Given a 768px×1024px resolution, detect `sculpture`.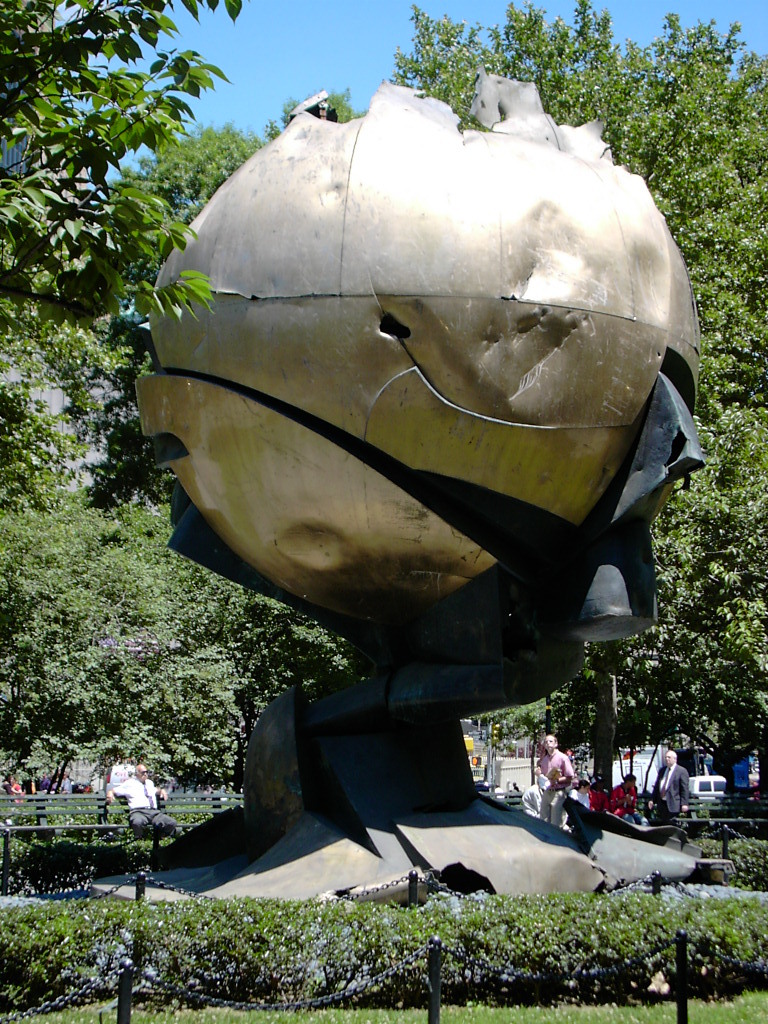
<bbox>171, 49, 711, 677</bbox>.
